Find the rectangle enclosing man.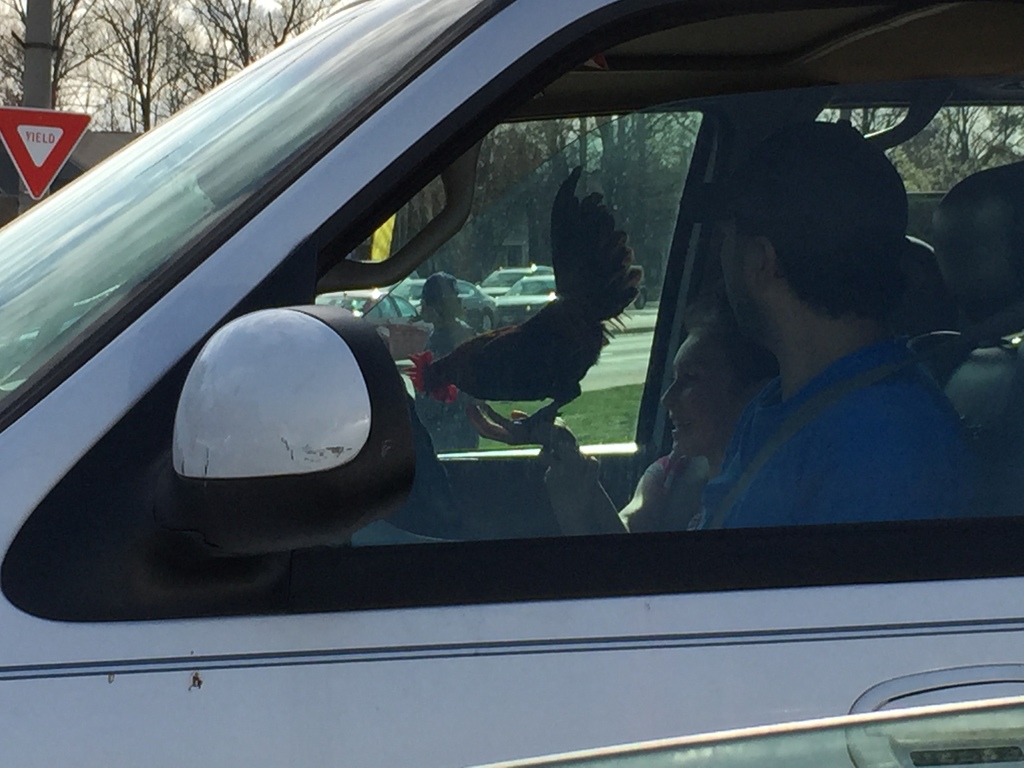
bbox(686, 123, 1009, 532).
